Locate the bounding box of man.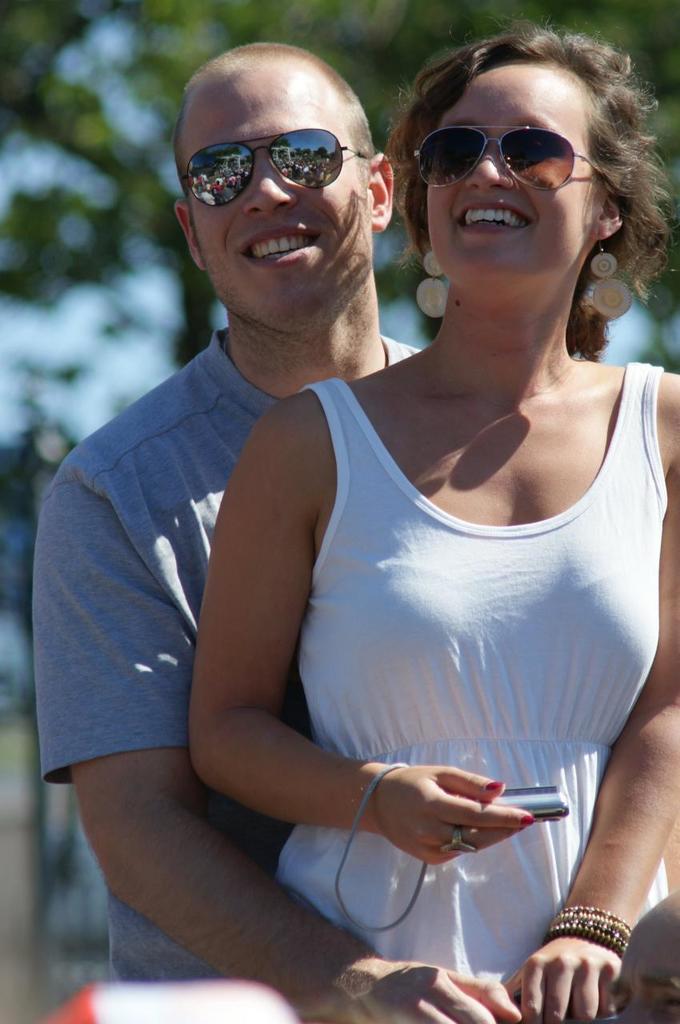
Bounding box: (27, 29, 660, 1023).
